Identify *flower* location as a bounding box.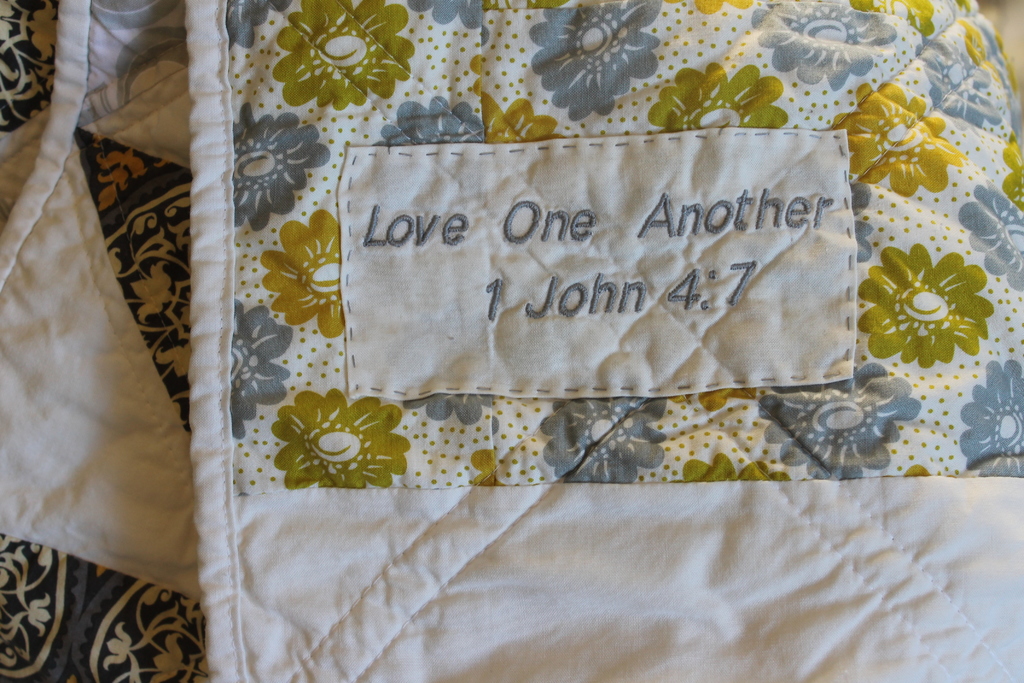
region(145, 633, 184, 682).
